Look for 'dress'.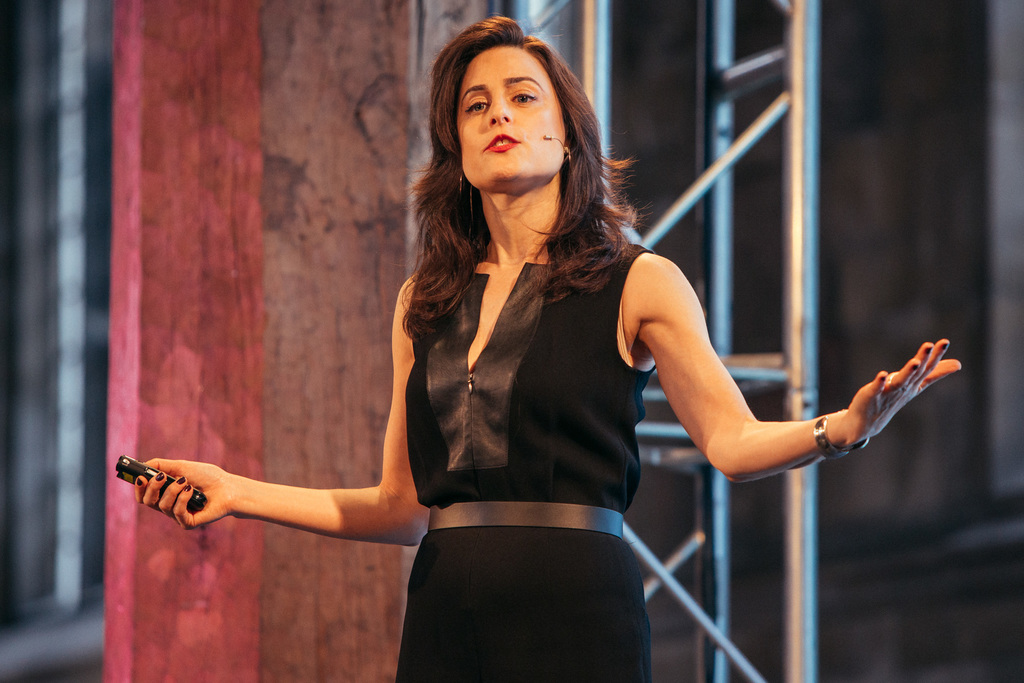
Found: [x1=394, y1=239, x2=659, y2=682].
